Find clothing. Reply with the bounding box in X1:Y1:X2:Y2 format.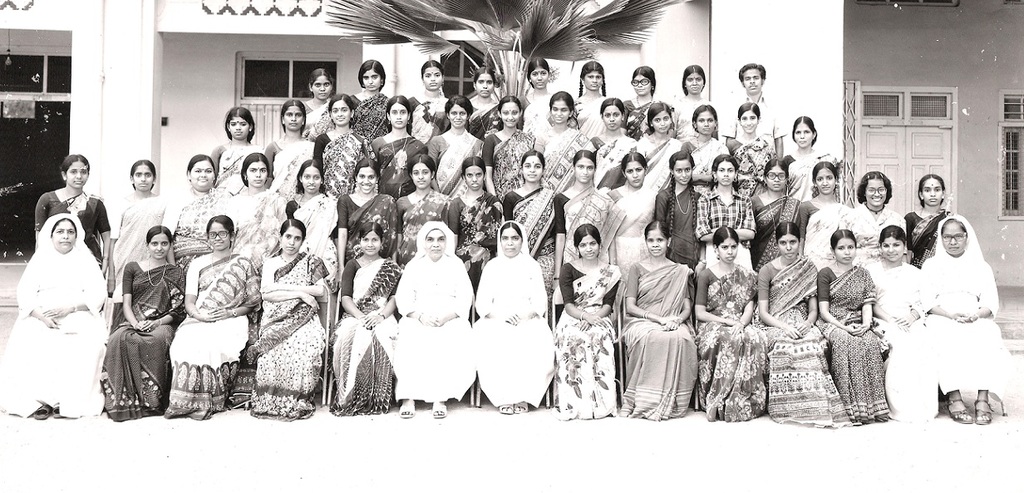
446:196:500:277.
